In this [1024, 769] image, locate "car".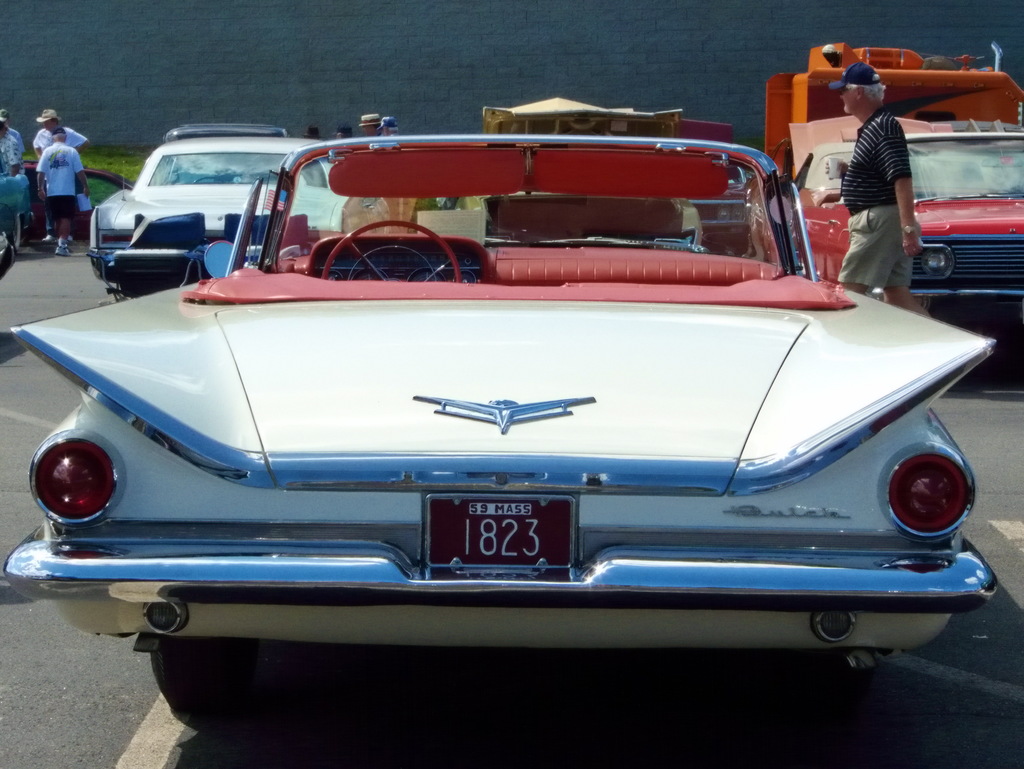
Bounding box: (796,120,1023,312).
